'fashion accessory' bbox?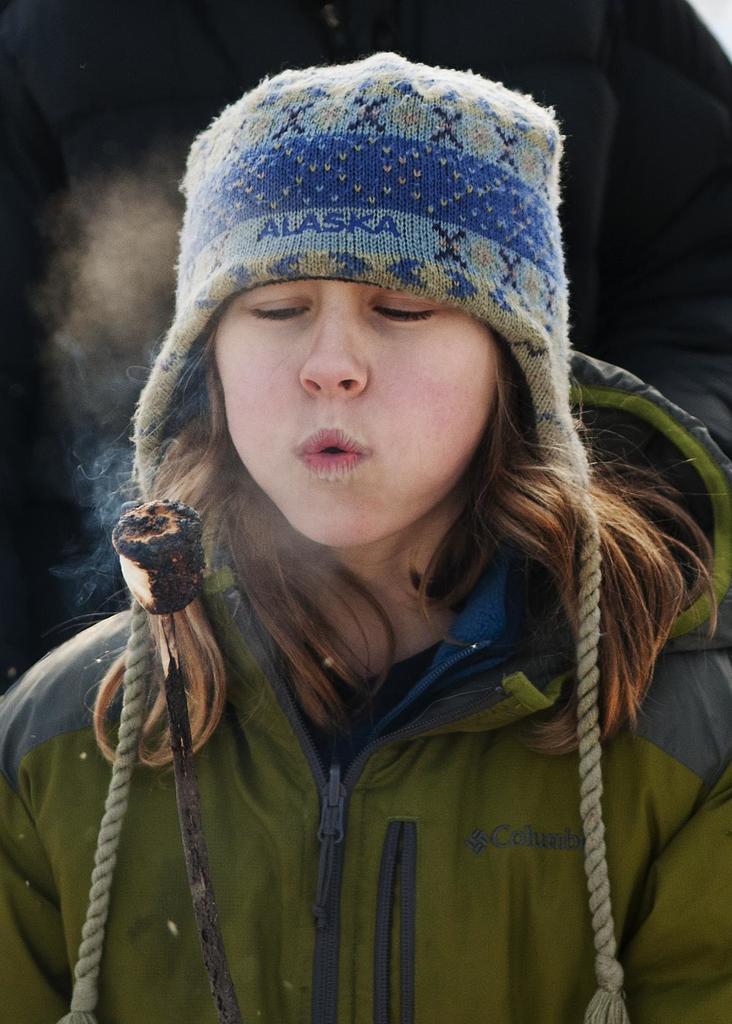
select_region(59, 47, 630, 1023)
